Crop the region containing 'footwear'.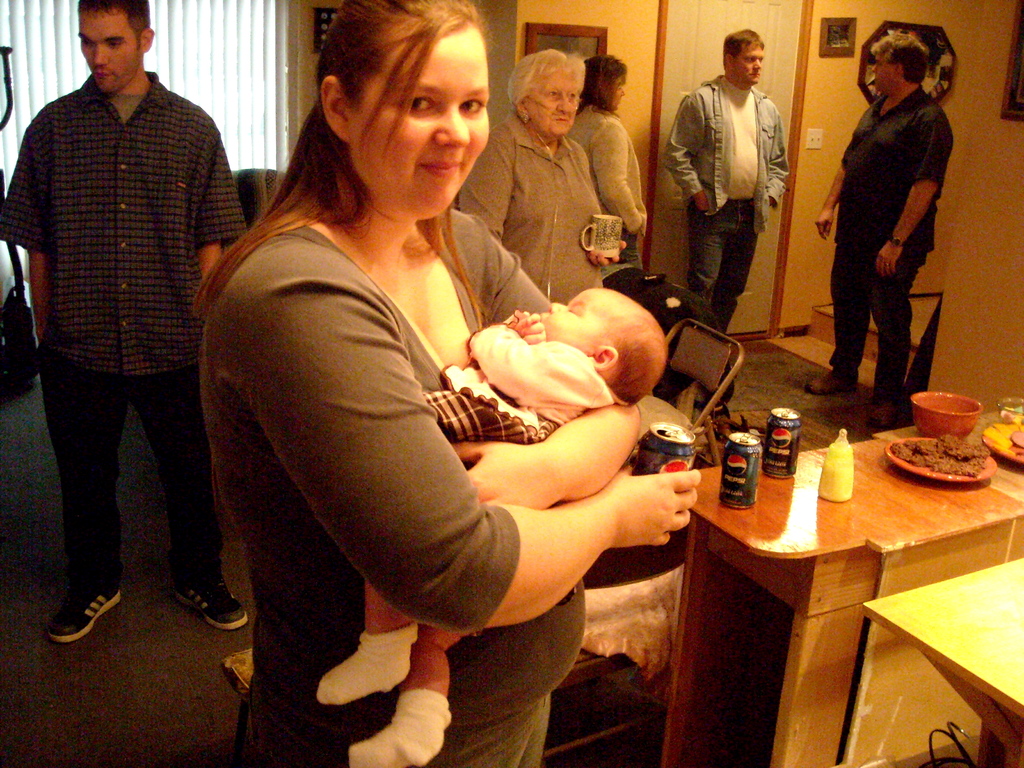
Crop region: bbox=(871, 400, 904, 435).
